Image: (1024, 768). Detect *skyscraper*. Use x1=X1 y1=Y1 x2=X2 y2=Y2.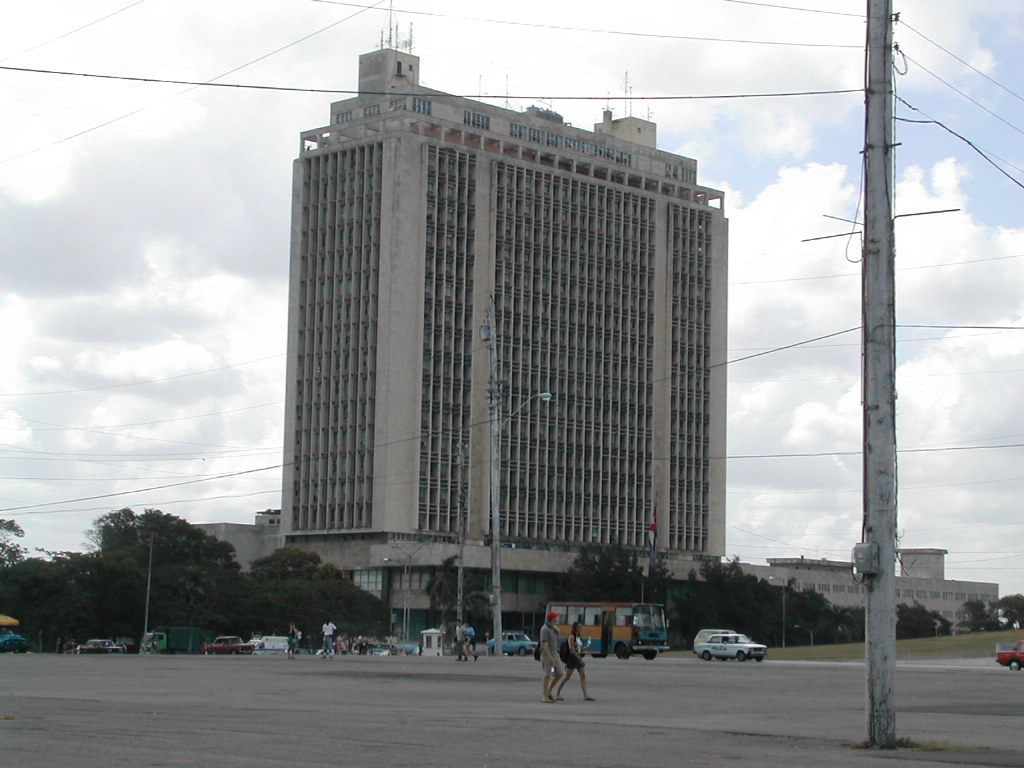
x1=289 y1=51 x2=805 y2=521.
